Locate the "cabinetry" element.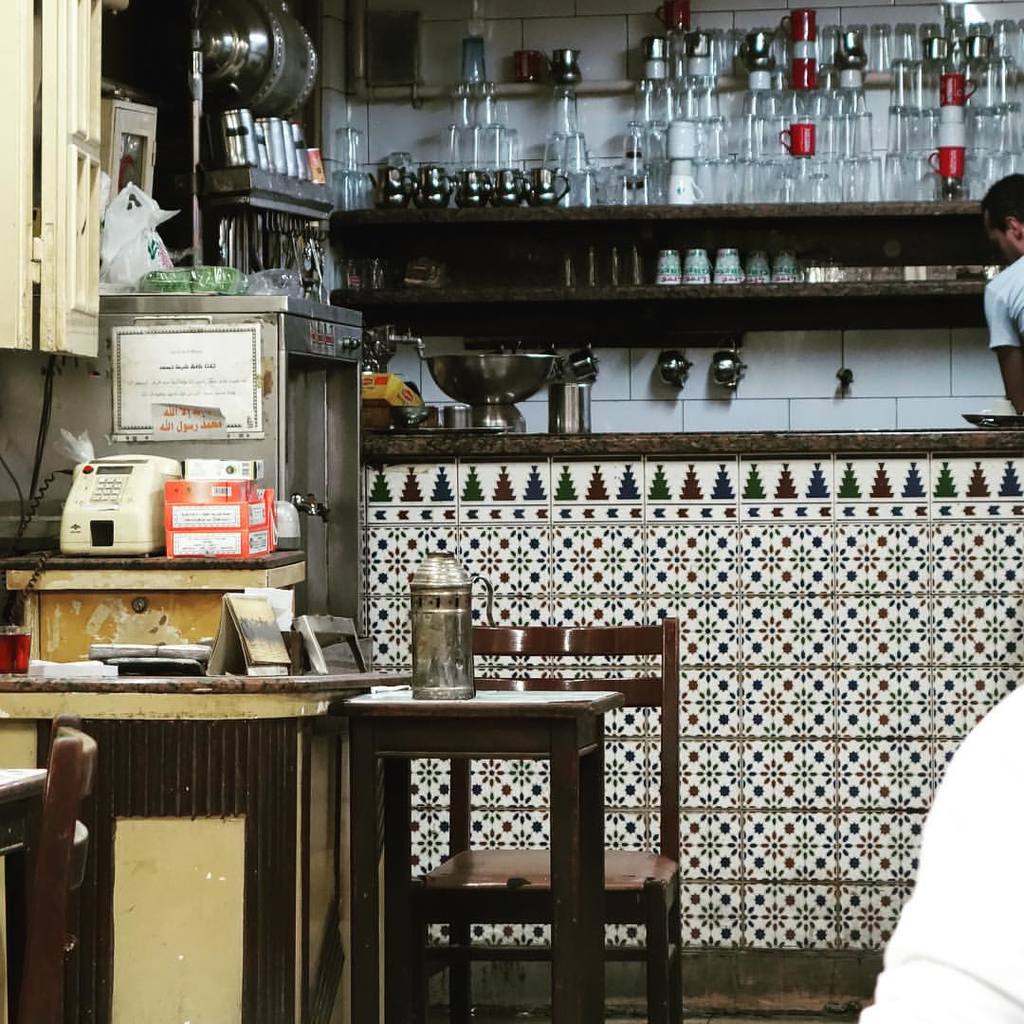
Element bbox: pyautogui.locateOnScreen(0, 706, 383, 1023).
